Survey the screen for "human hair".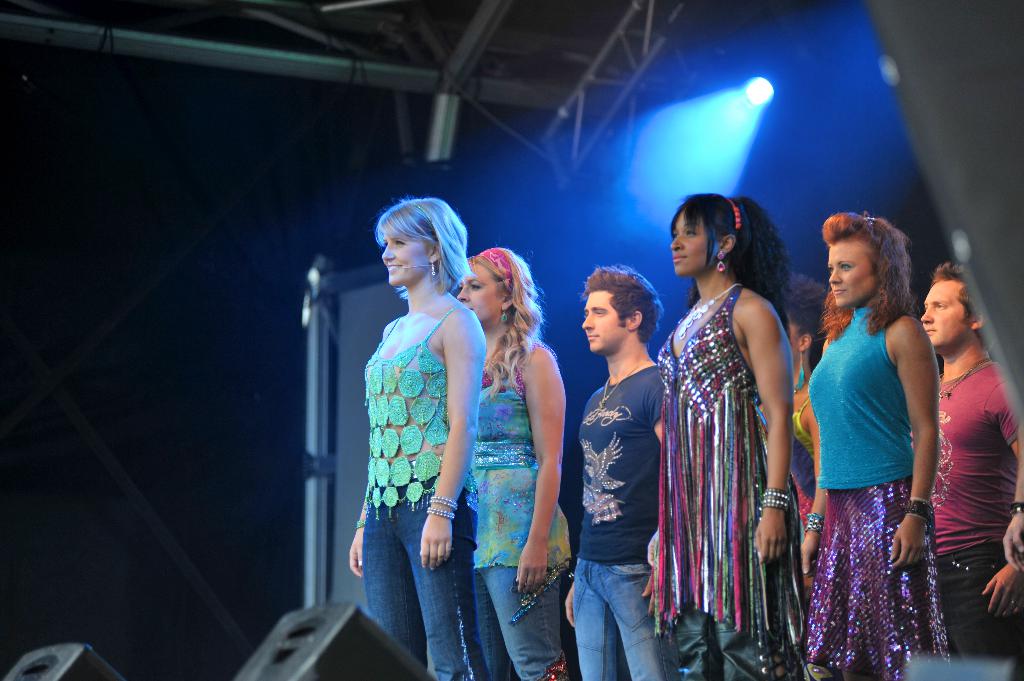
Survey found: [781,267,831,349].
